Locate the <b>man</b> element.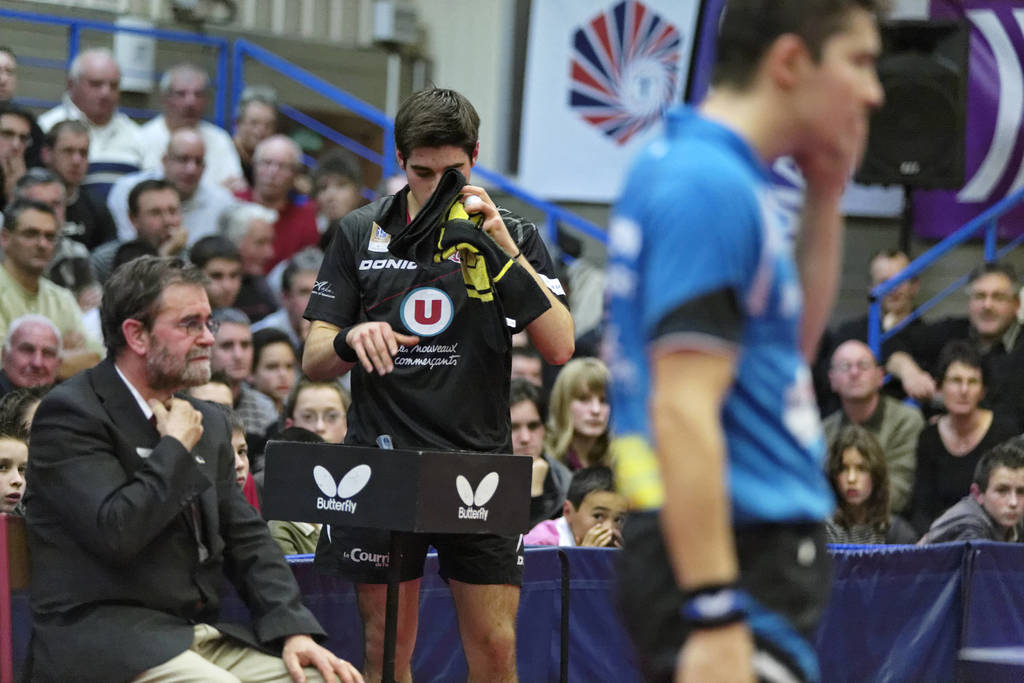
Element bbox: bbox(209, 145, 321, 278).
